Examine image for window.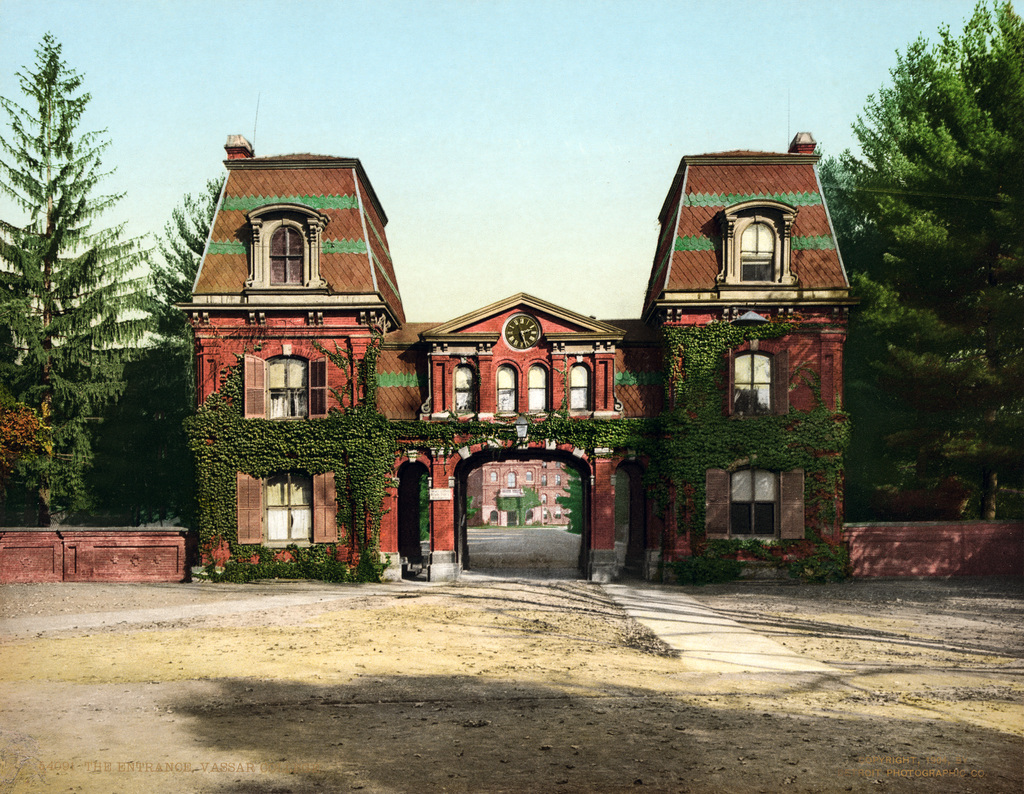
Examination result: [569,360,593,409].
